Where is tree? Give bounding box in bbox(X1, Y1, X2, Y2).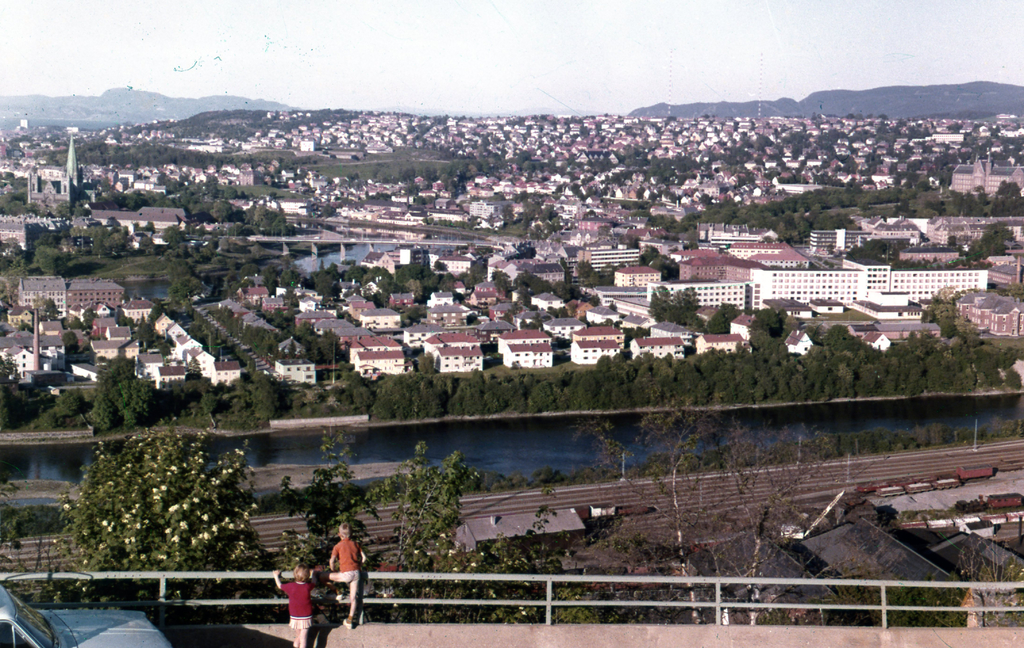
bbox(228, 375, 282, 406).
